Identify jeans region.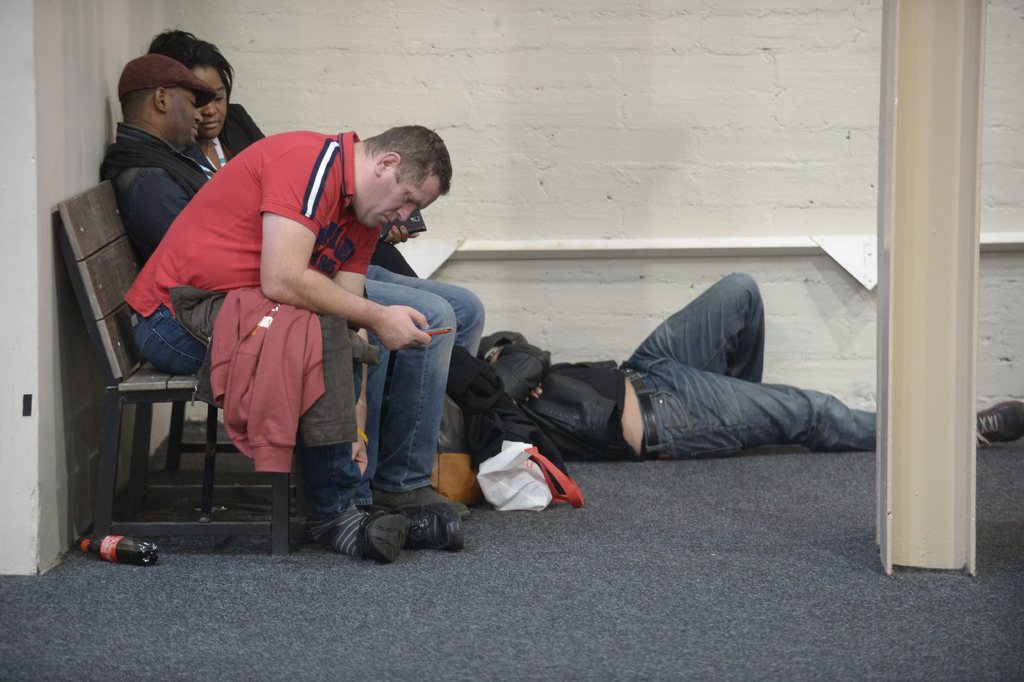
Region: [127,303,369,531].
